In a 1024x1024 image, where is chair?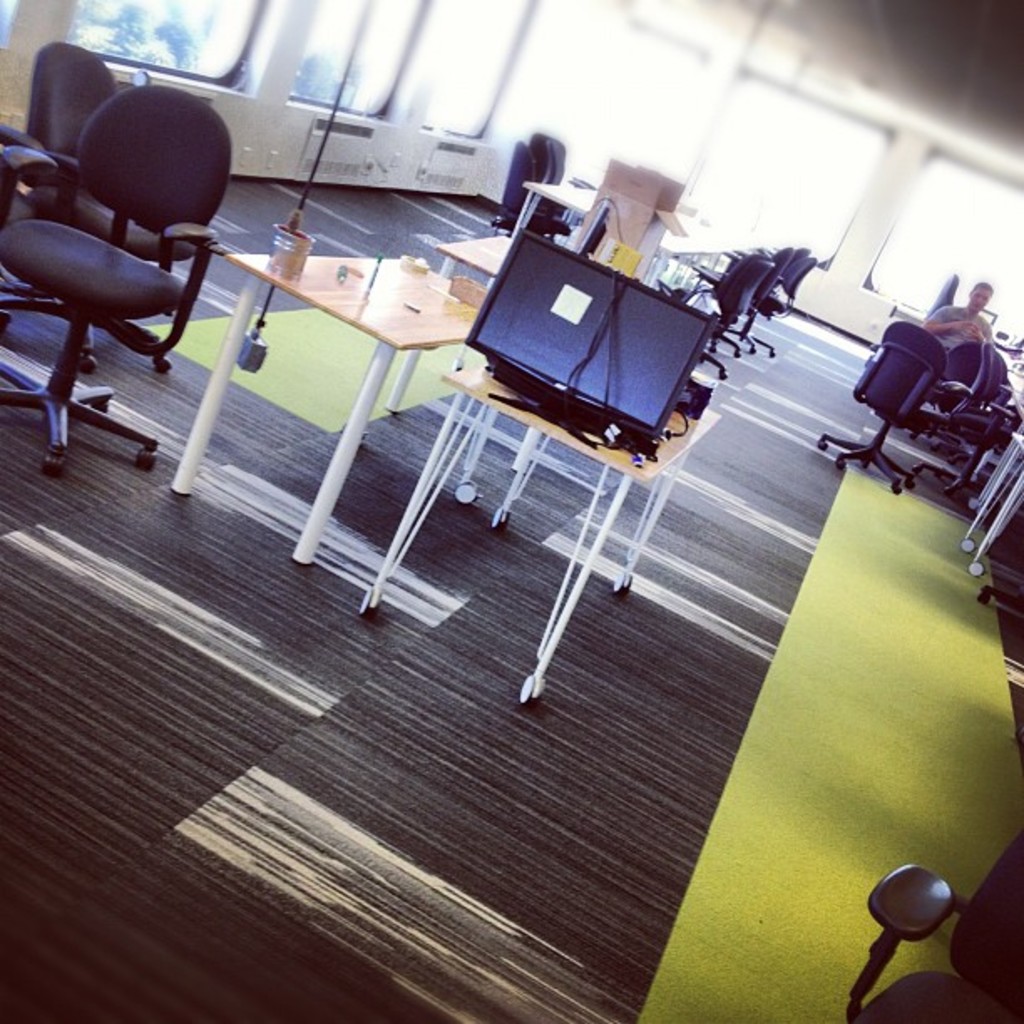
<box>7,30,110,291</box>.
